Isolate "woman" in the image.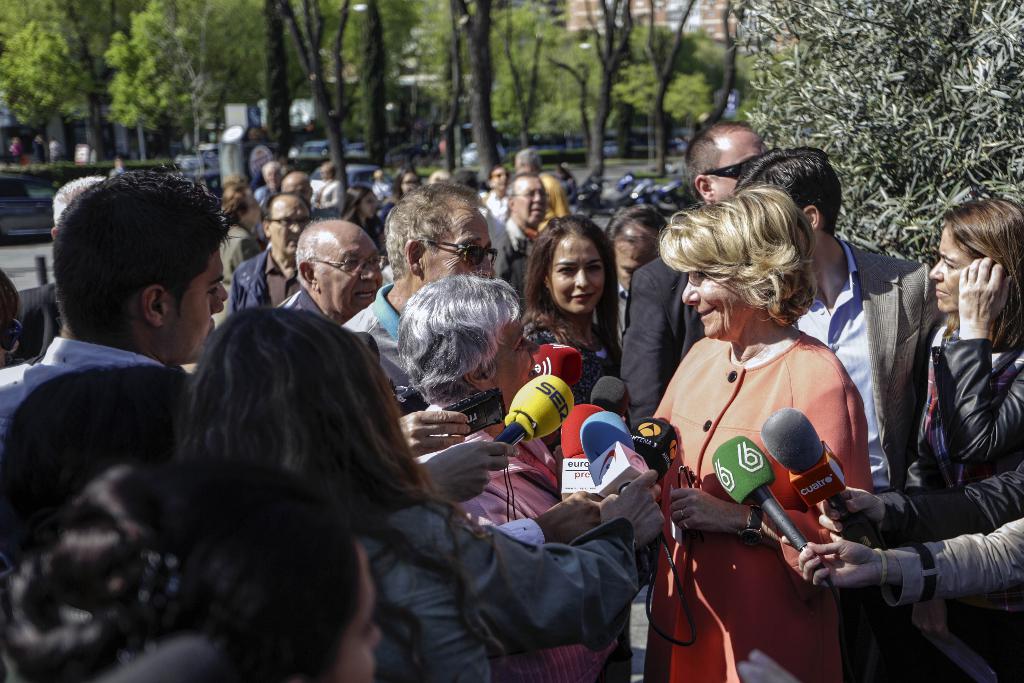
Isolated region: x1=871 y1=199 x2=1023 y2=682.
